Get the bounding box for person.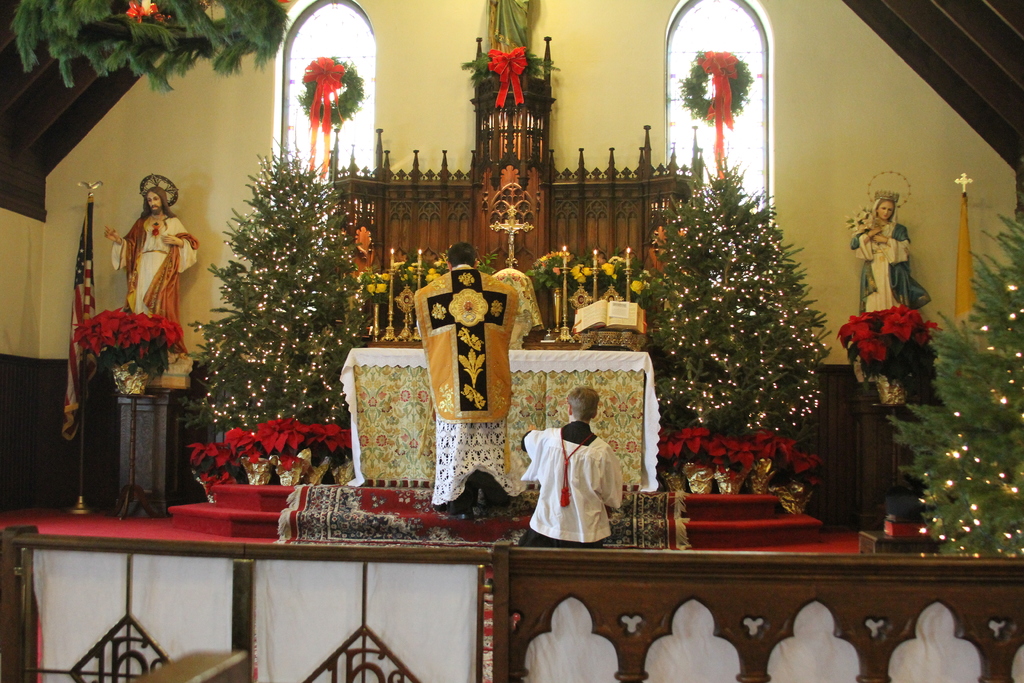
(x1=406, y1=236, x2=515, y2=524).
